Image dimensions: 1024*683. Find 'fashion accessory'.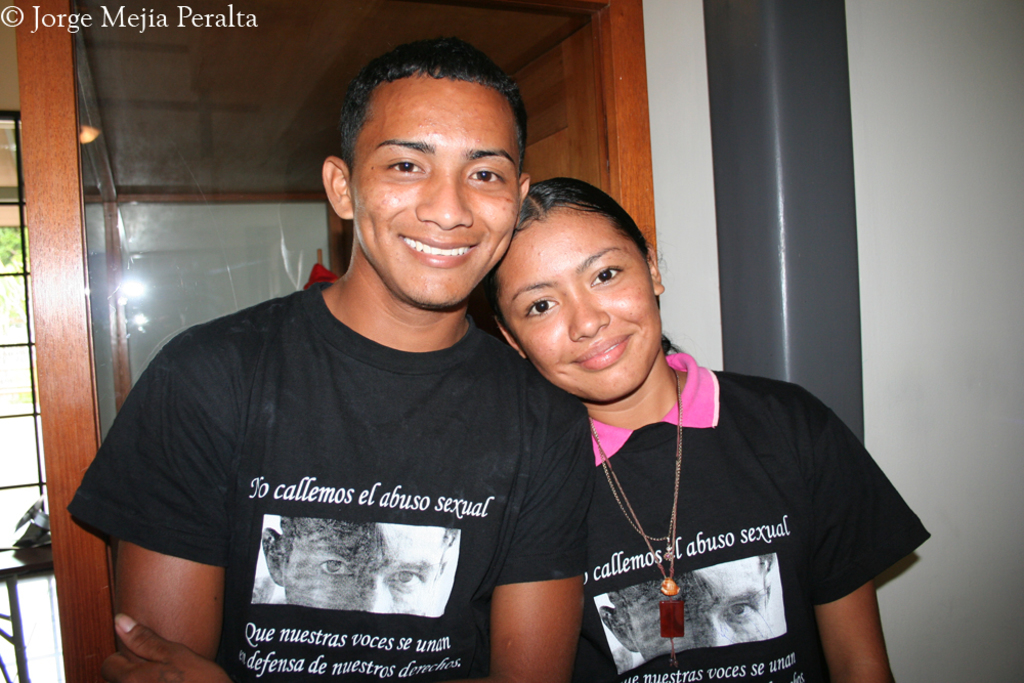
pyautogui.locateOnScreen(589, 366, 679, 596).
